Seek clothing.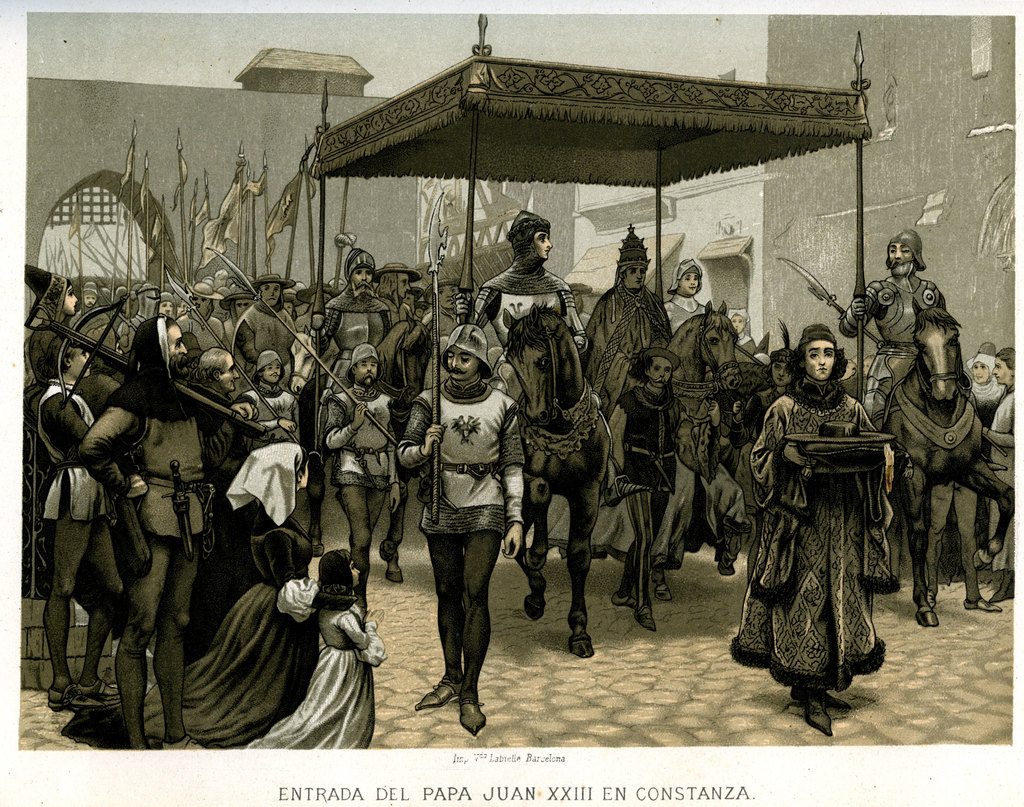
locate(310, 279, 390, 382).
